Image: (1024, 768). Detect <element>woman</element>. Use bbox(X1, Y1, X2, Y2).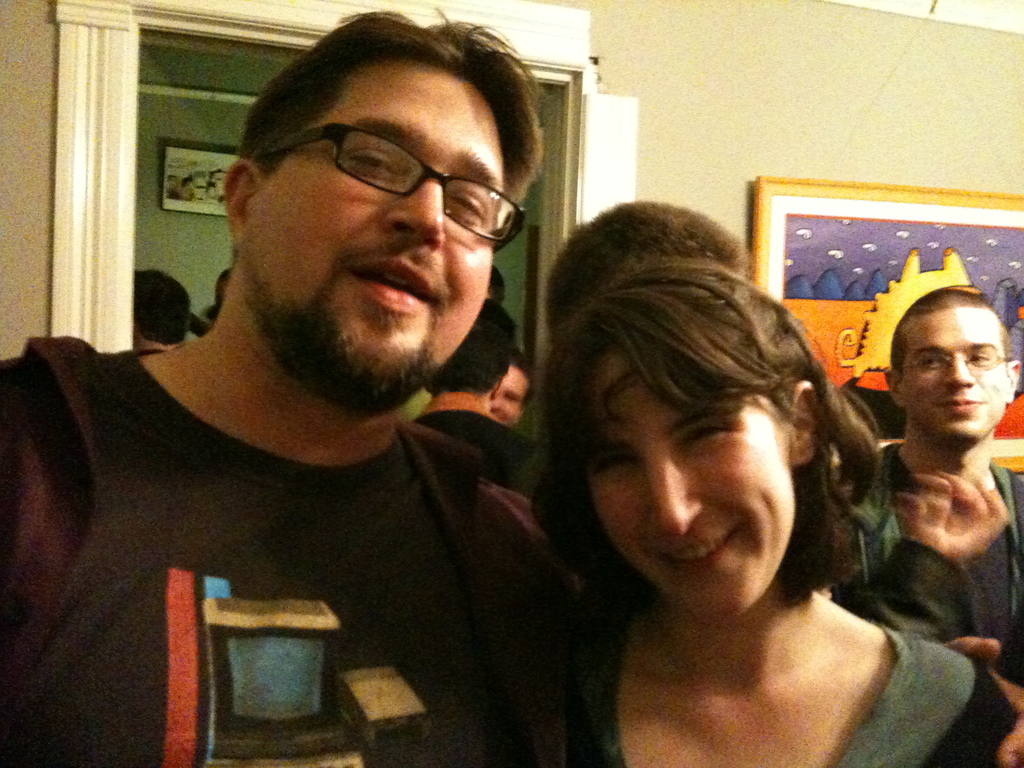
bbox(530, 258, 1023, 767).
